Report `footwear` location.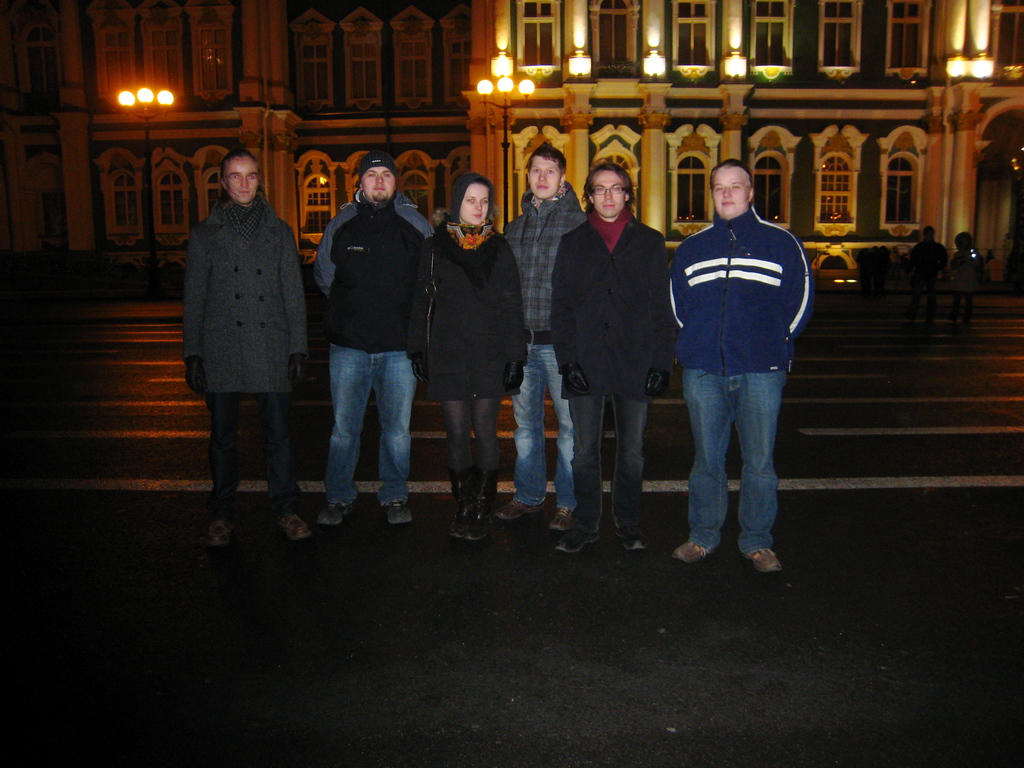
Report: 556,529,602,558.
